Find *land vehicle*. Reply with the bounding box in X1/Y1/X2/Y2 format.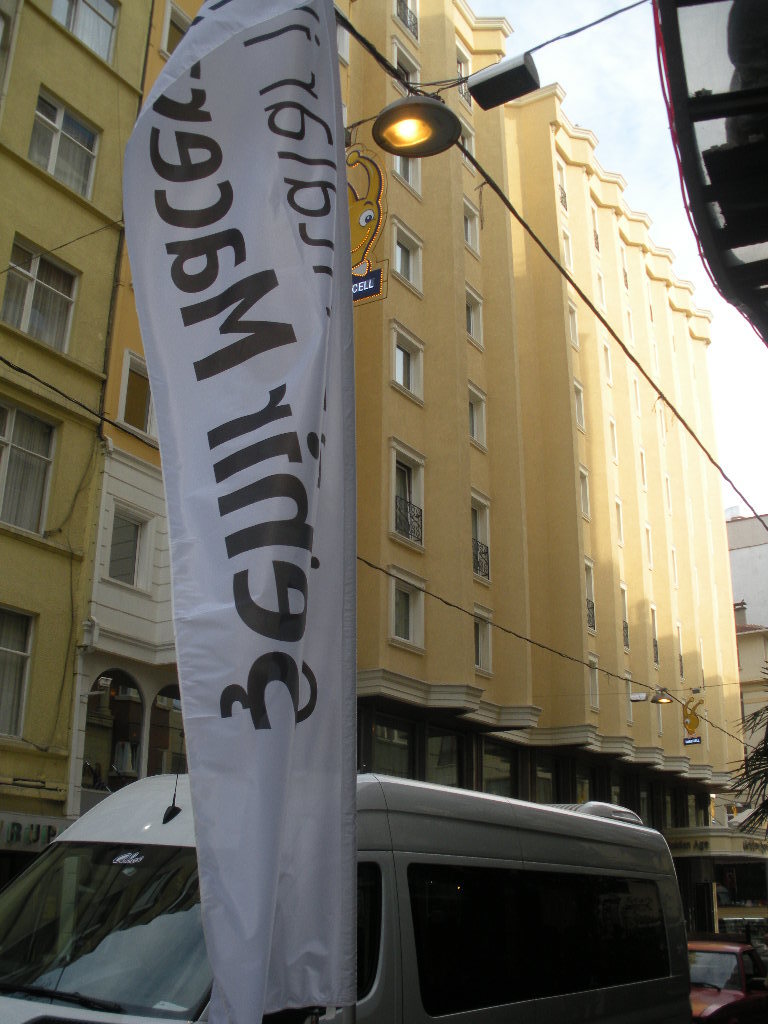
0/760/687/1023.
